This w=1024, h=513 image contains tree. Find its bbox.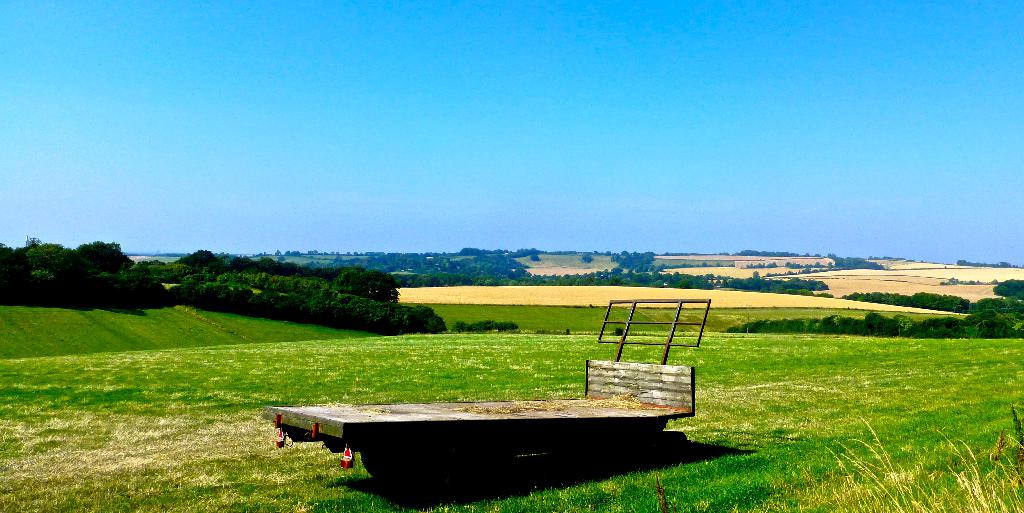
select_region(236, 257, 255, 279).
